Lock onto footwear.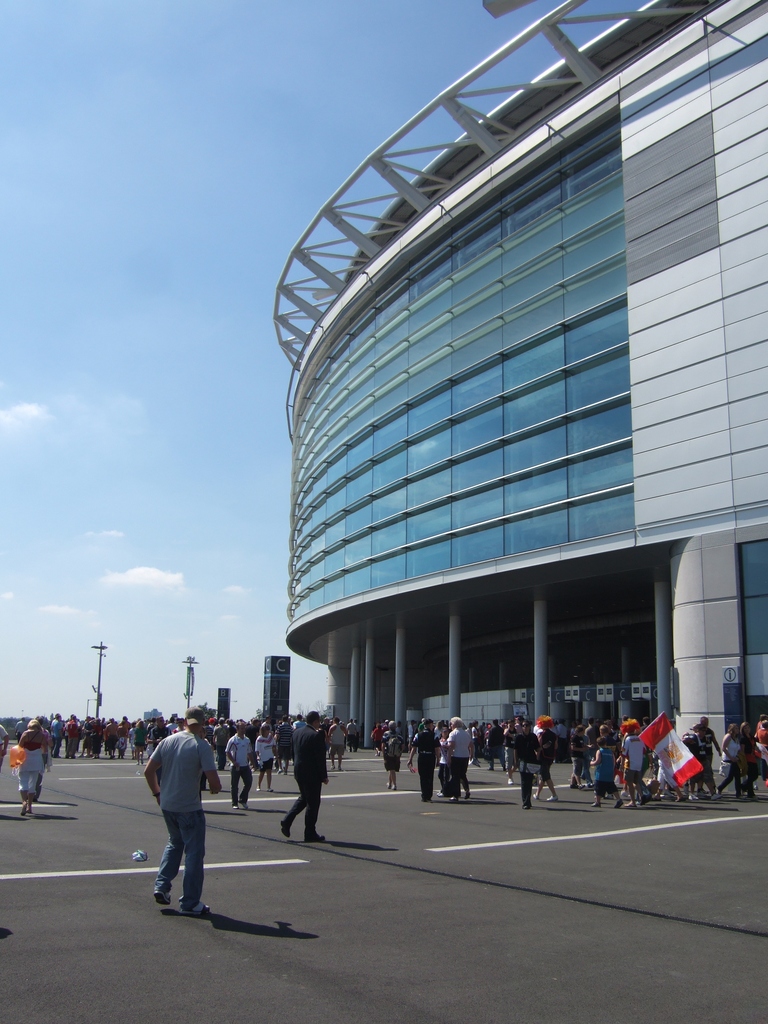
Locked: crop(182, 904, 213, 915).
